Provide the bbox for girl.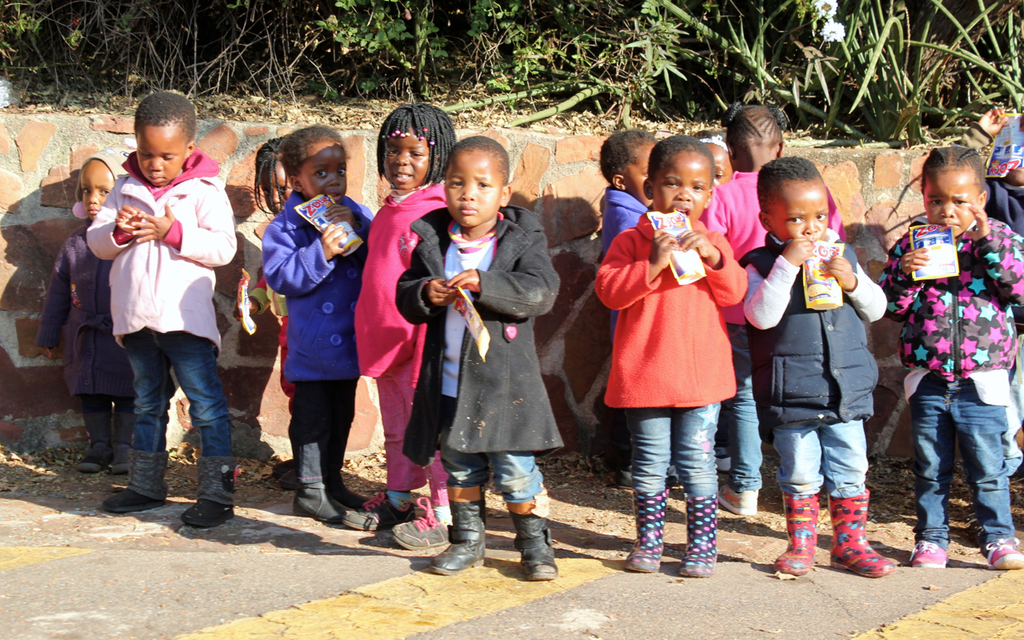
<bbox>352, 105, 456, 552</bbox>.
